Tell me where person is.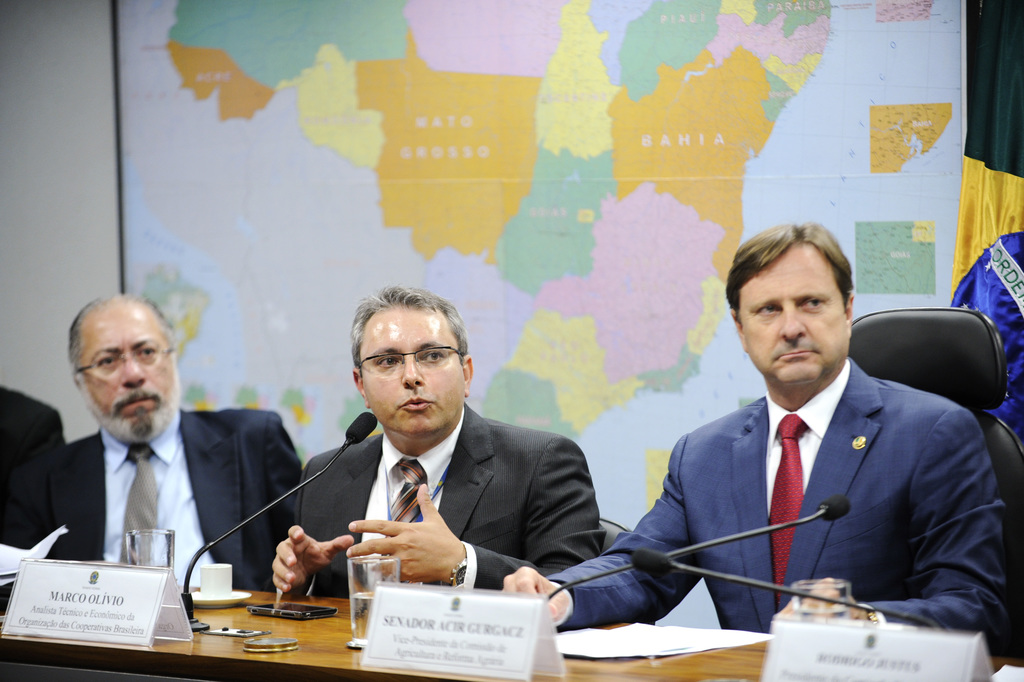
person is at box=[267, 275, 577, 649].
